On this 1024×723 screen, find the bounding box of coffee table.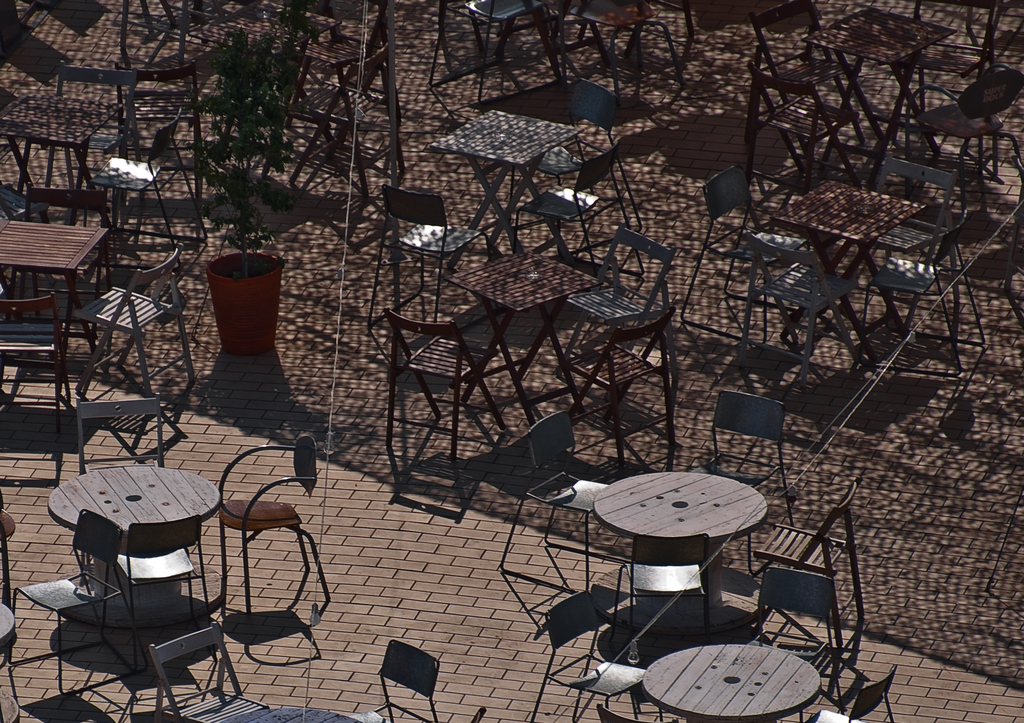
Bounding box: box=[644, 645, 821, 722].
